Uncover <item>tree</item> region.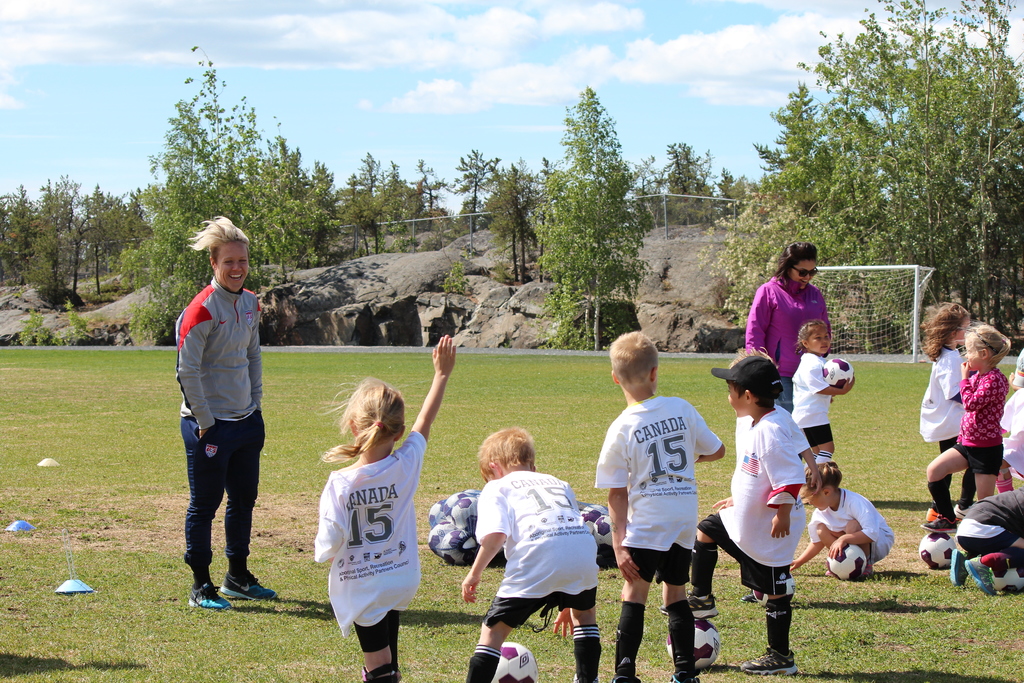
Uncovered: x1=449, y1=149, x2=501, y2=233.
